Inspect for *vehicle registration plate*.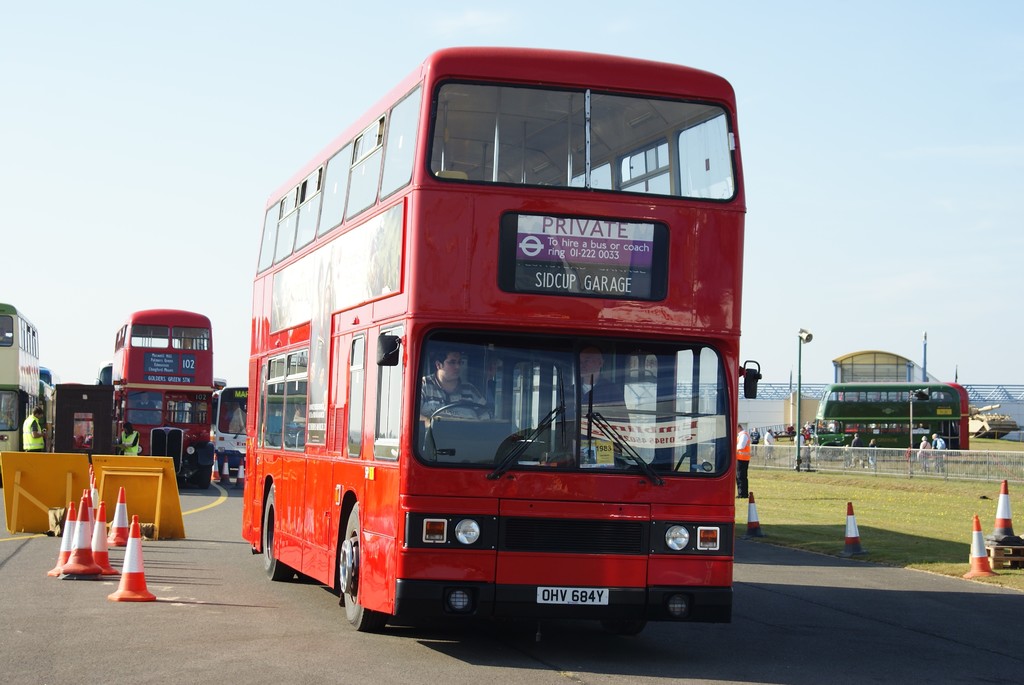
Inspection: <region>532, 586, 608, 606</region>.
